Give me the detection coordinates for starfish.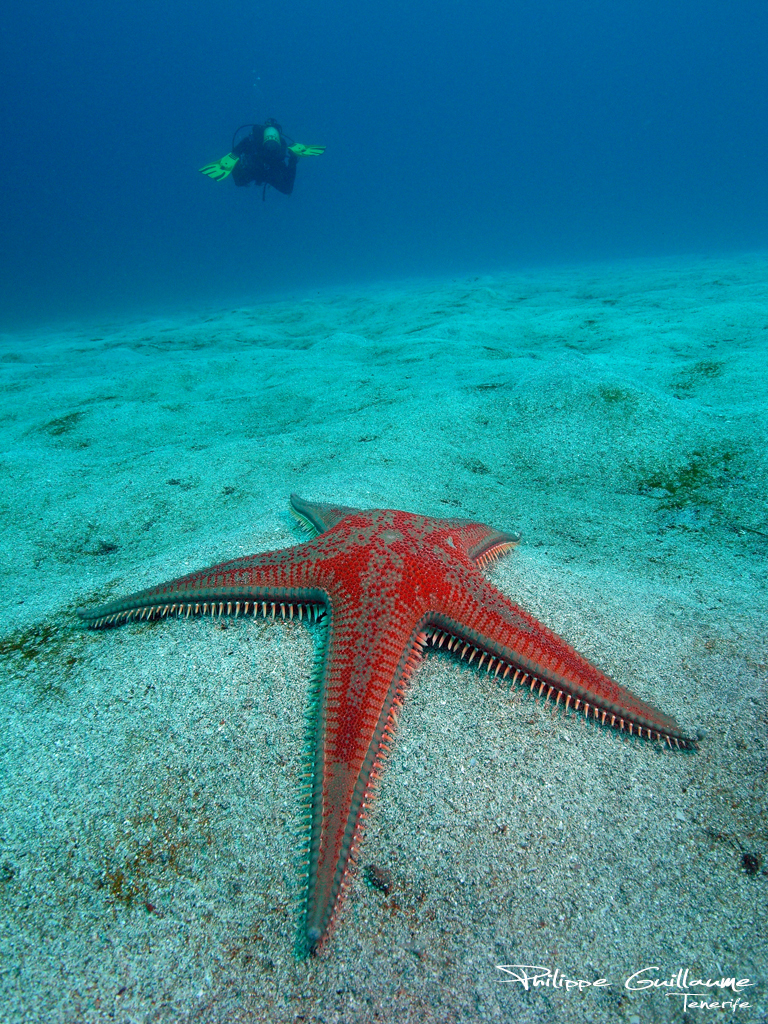
box(94, 491, 693, 965).
